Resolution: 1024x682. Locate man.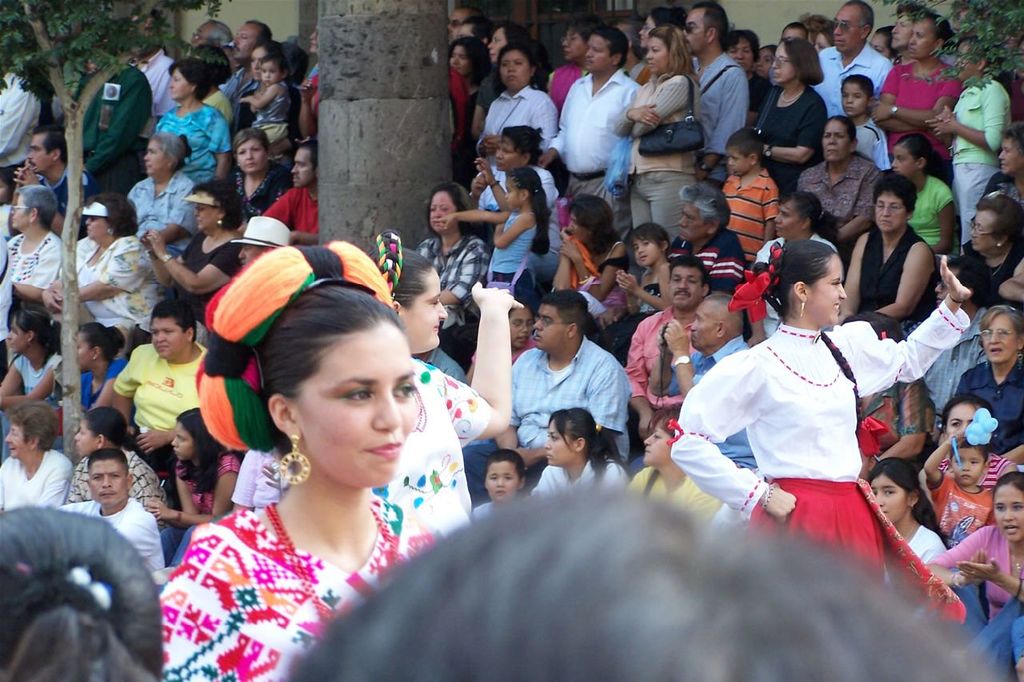
bbox=(0, 66, 42, 177).
